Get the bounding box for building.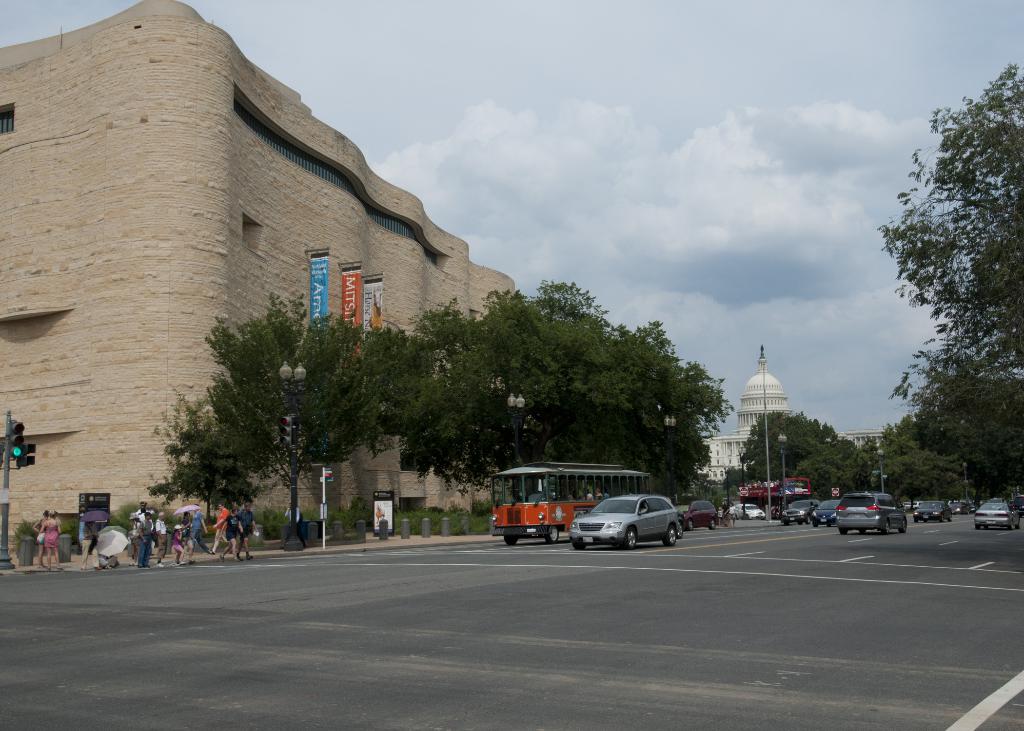
{"x1": 846, "y1": 422, "x2": 892, "y2": 459}.
